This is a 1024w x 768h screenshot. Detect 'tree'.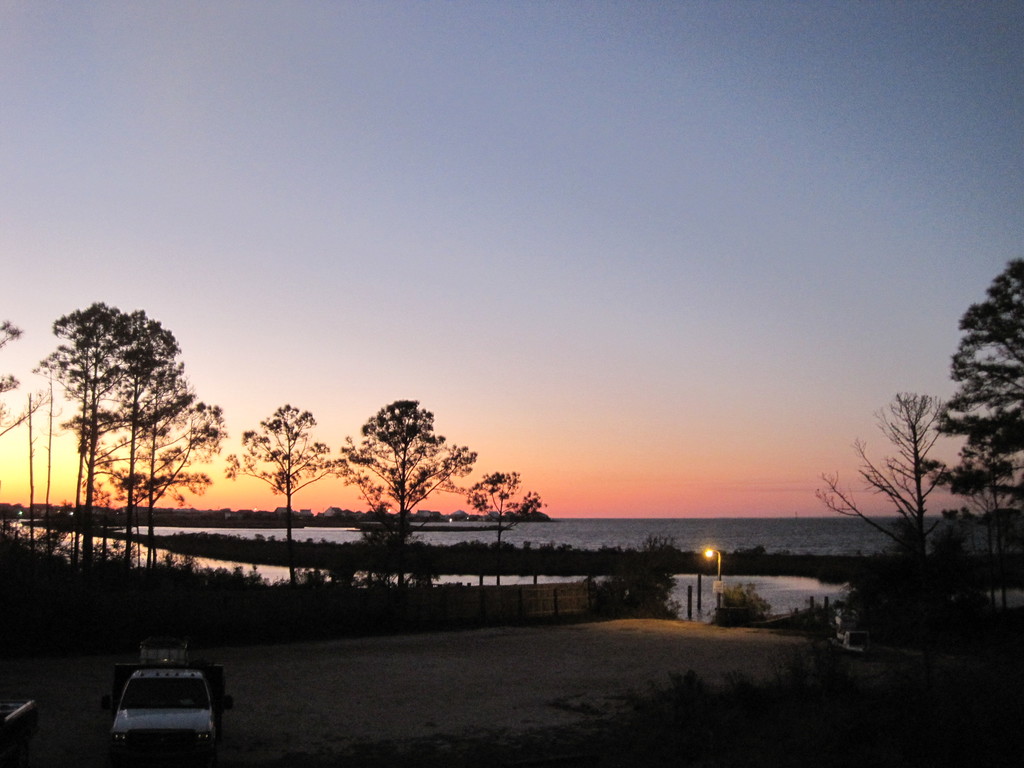
bbox(593, 526, 690, 619).
